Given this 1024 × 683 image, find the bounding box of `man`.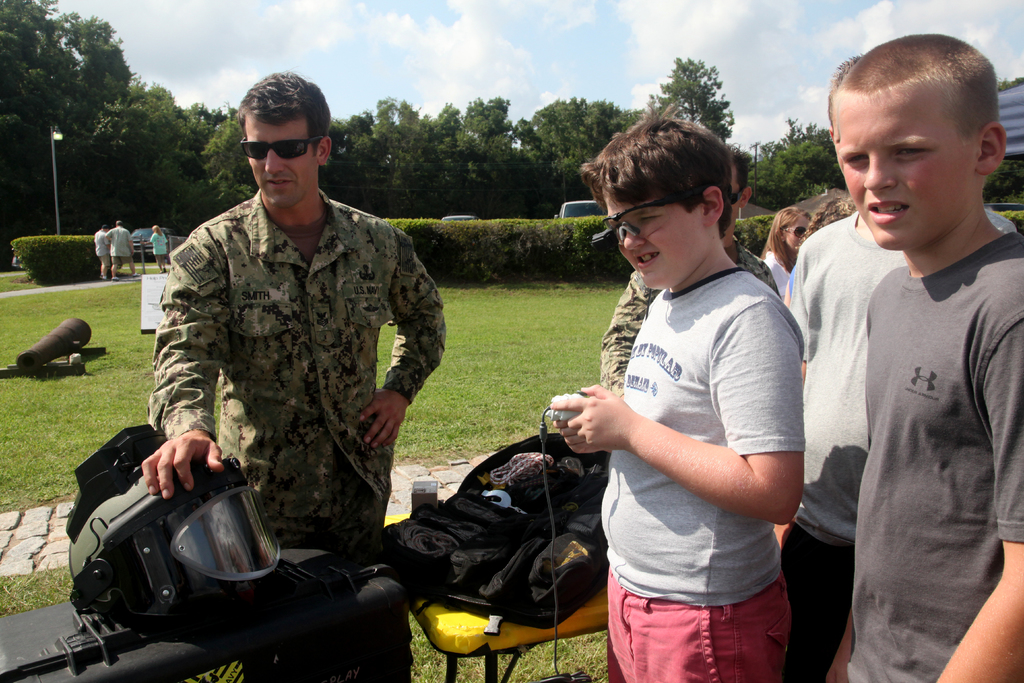
141 96 442 522.
